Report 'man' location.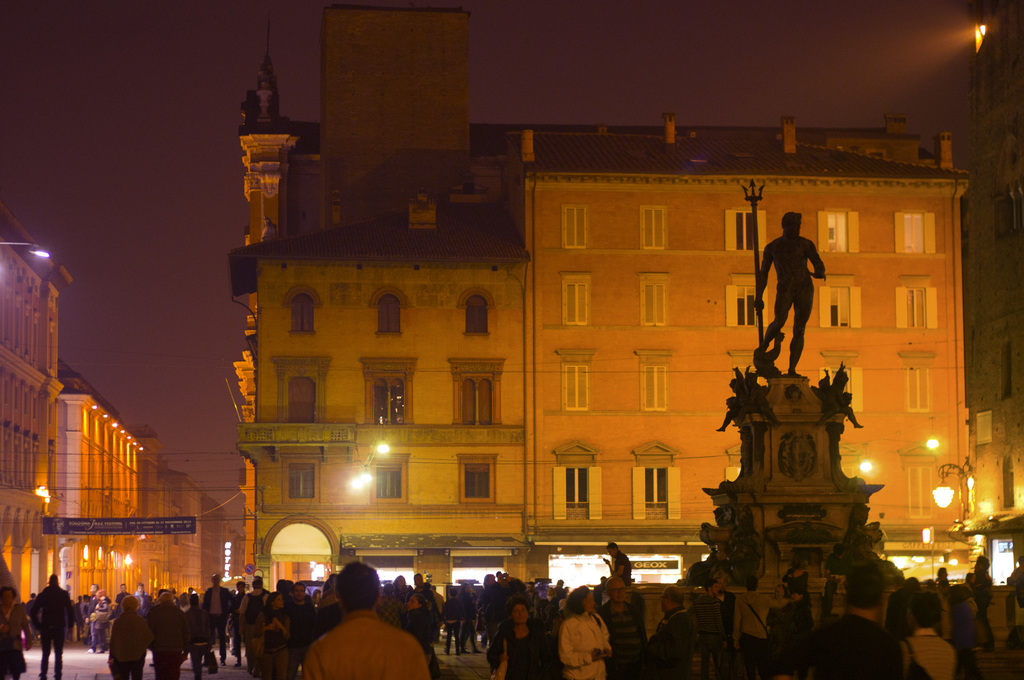
Report: <bbox>412, 571, 426, 592</bbox>.
